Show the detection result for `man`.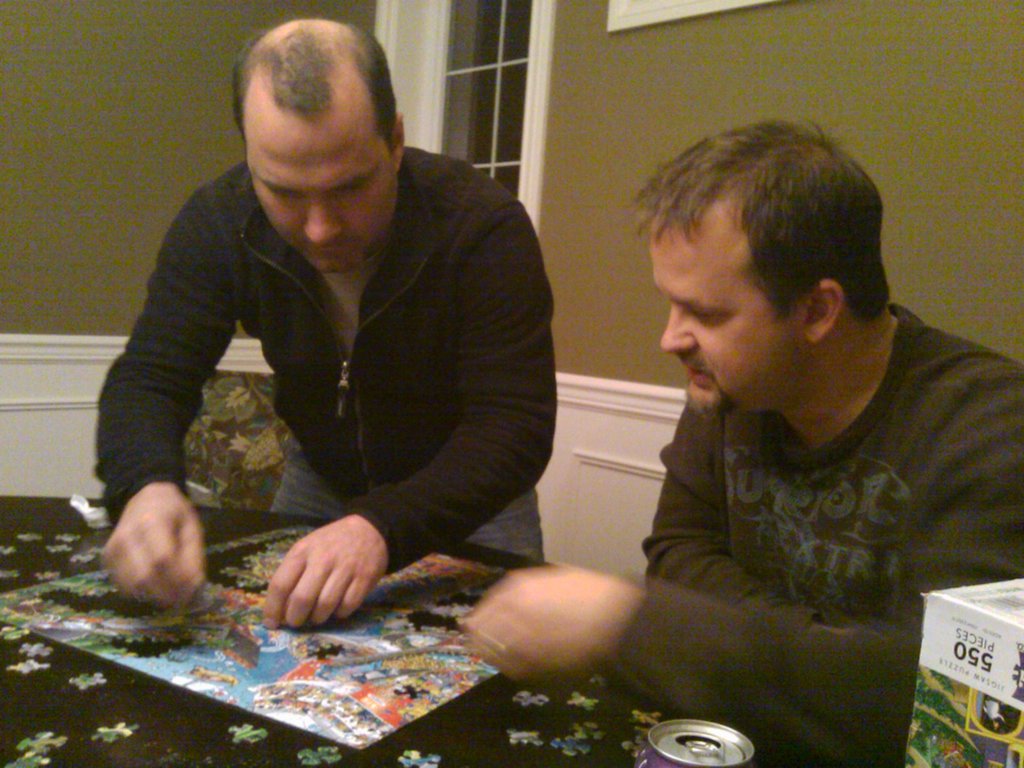
l=91, t=19, r=561, b=630.
